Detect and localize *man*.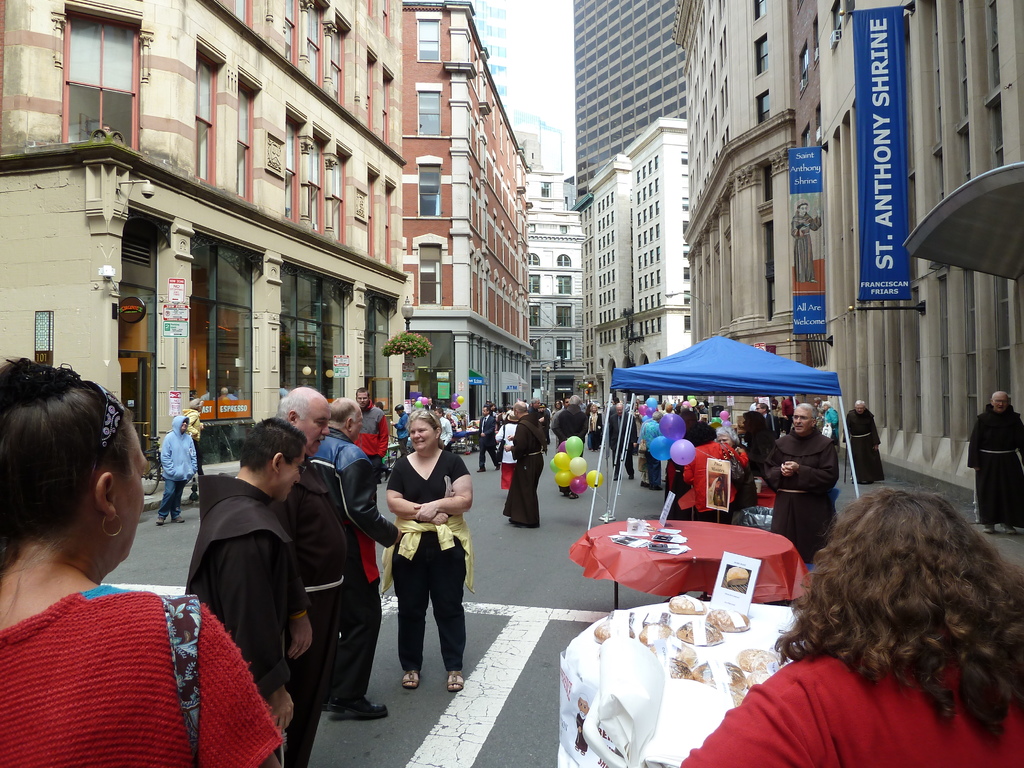
Localized at box(845, 397, 888, 484).
